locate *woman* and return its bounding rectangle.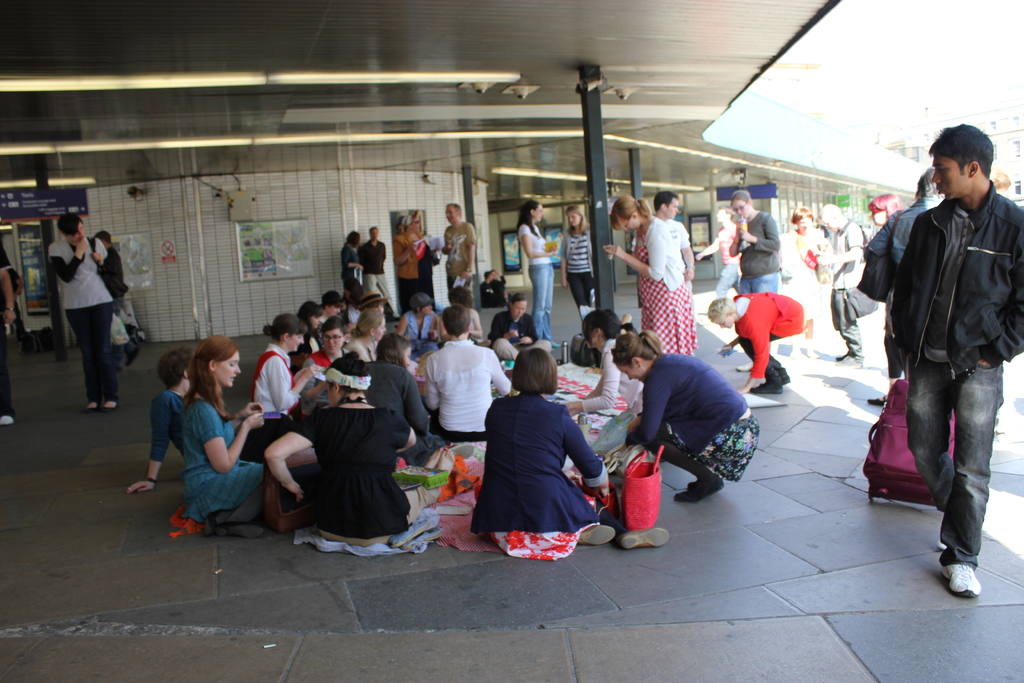
{"left": 587, "top": 190, "right": 694, "bottom": 356}.
